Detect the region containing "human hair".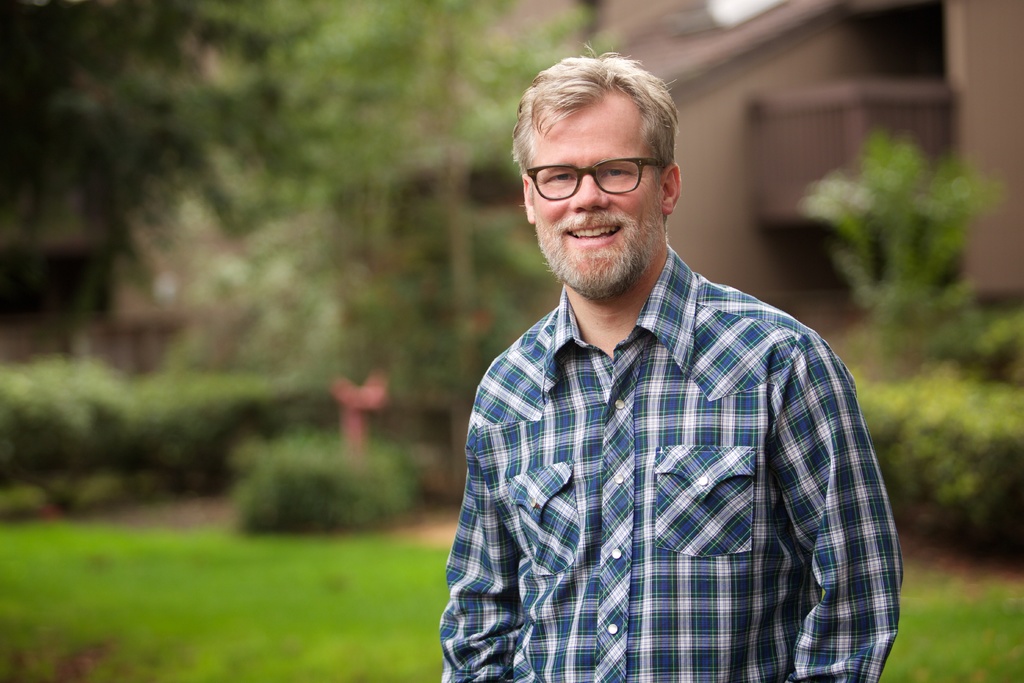
[left=516, top=47, right=683, bottom=198].
